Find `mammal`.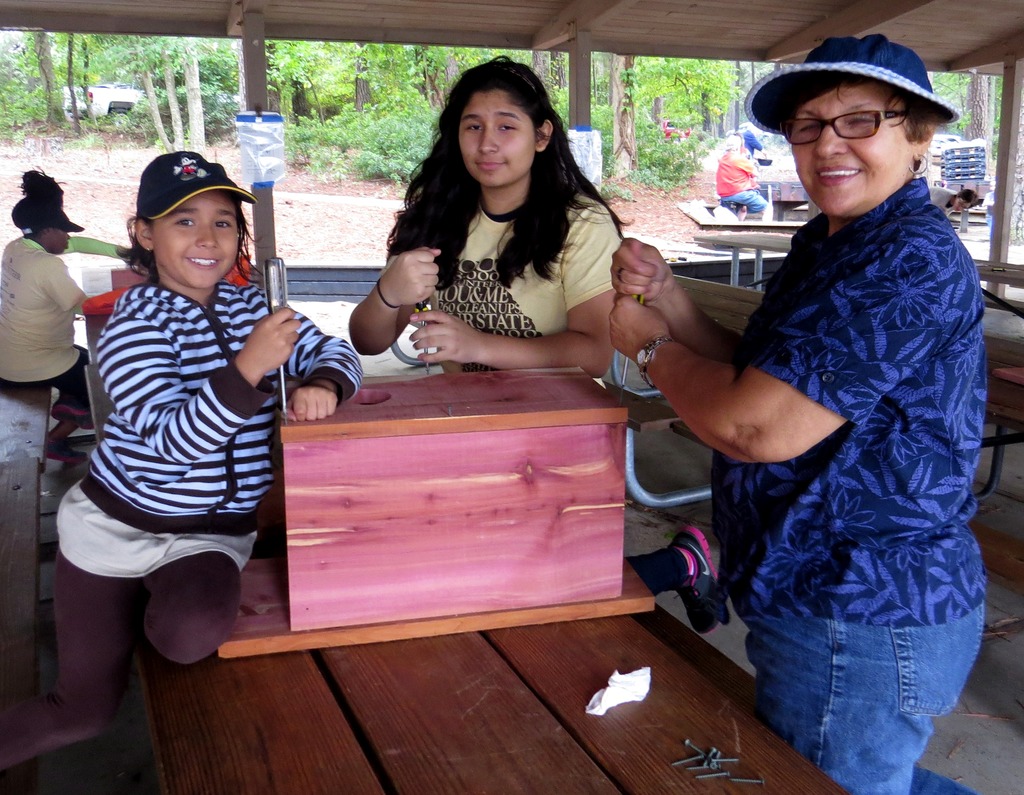
rect(344, 53, 729, 638).
